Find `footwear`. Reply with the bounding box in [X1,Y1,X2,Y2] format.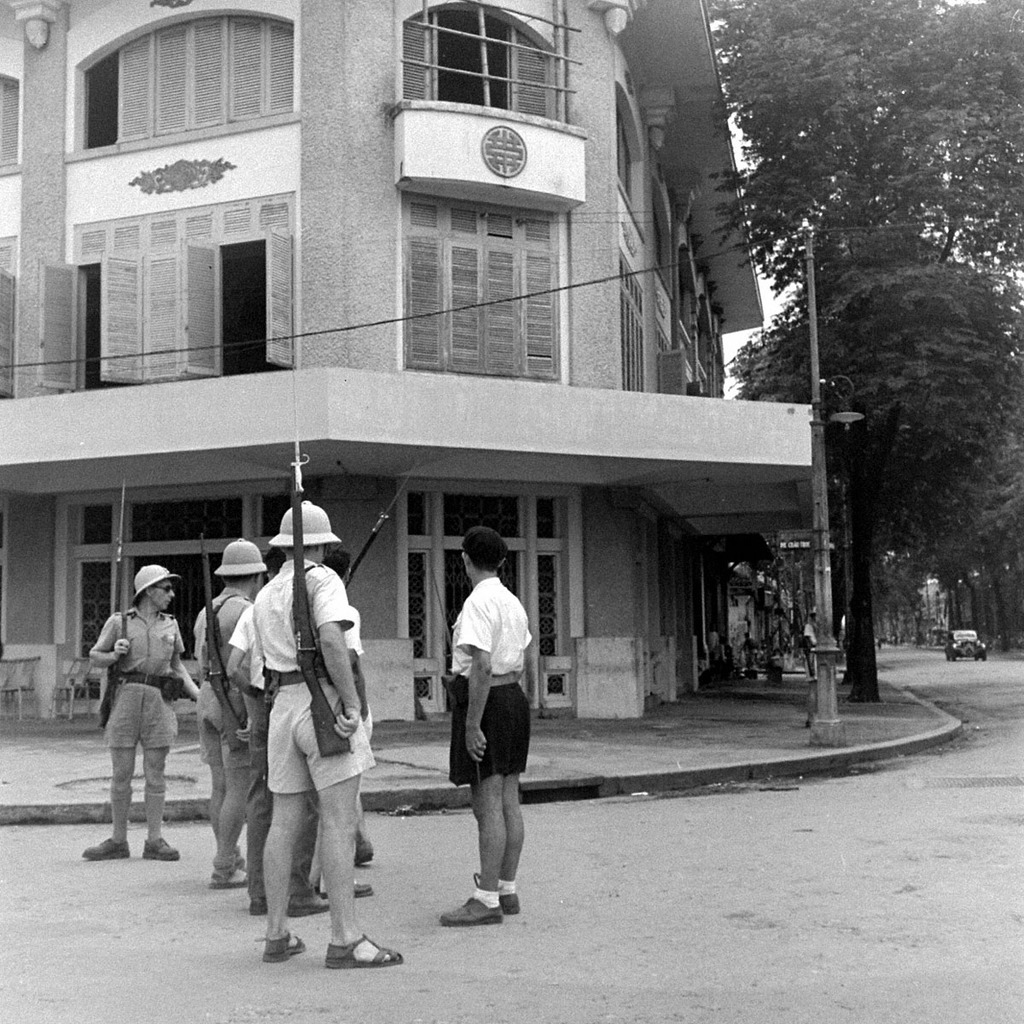
[328,937,405,971].
